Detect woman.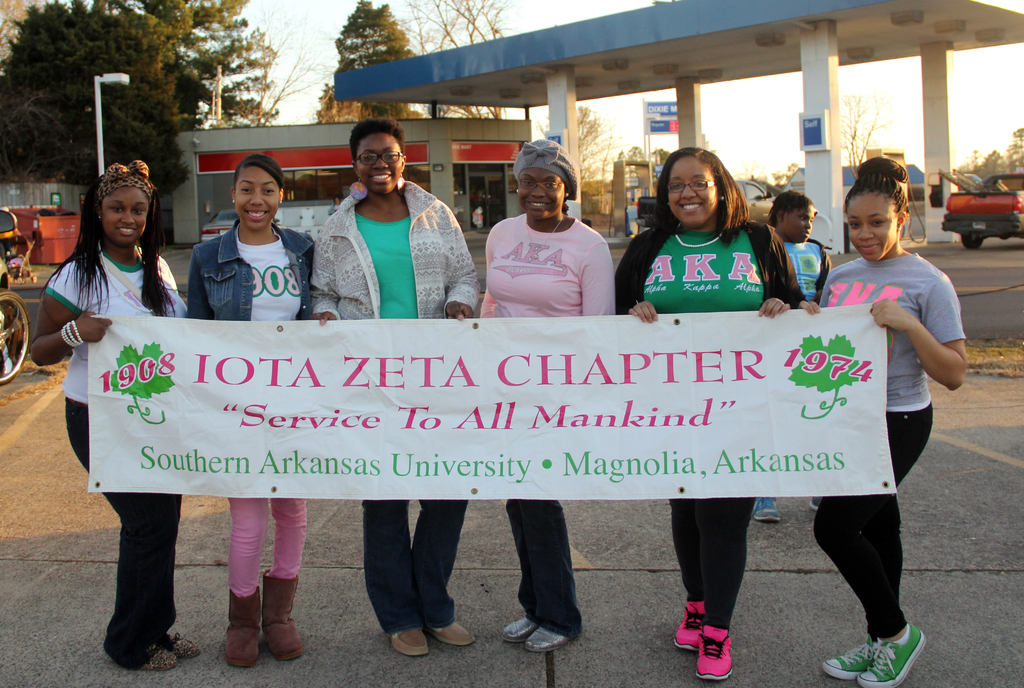
Detected at [26, 156, 204, 667].
